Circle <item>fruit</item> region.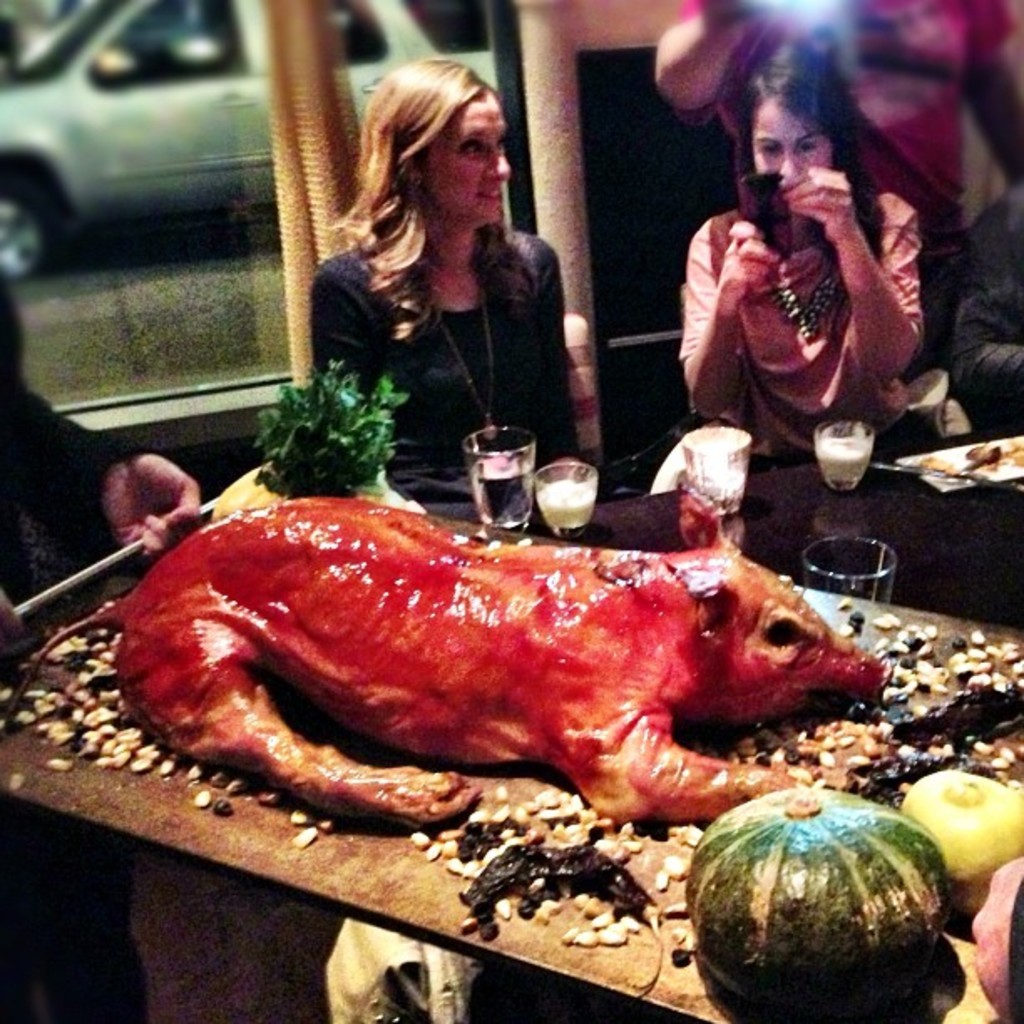
Region: (x1=681, y1=795, x2=960, y2=1014).
